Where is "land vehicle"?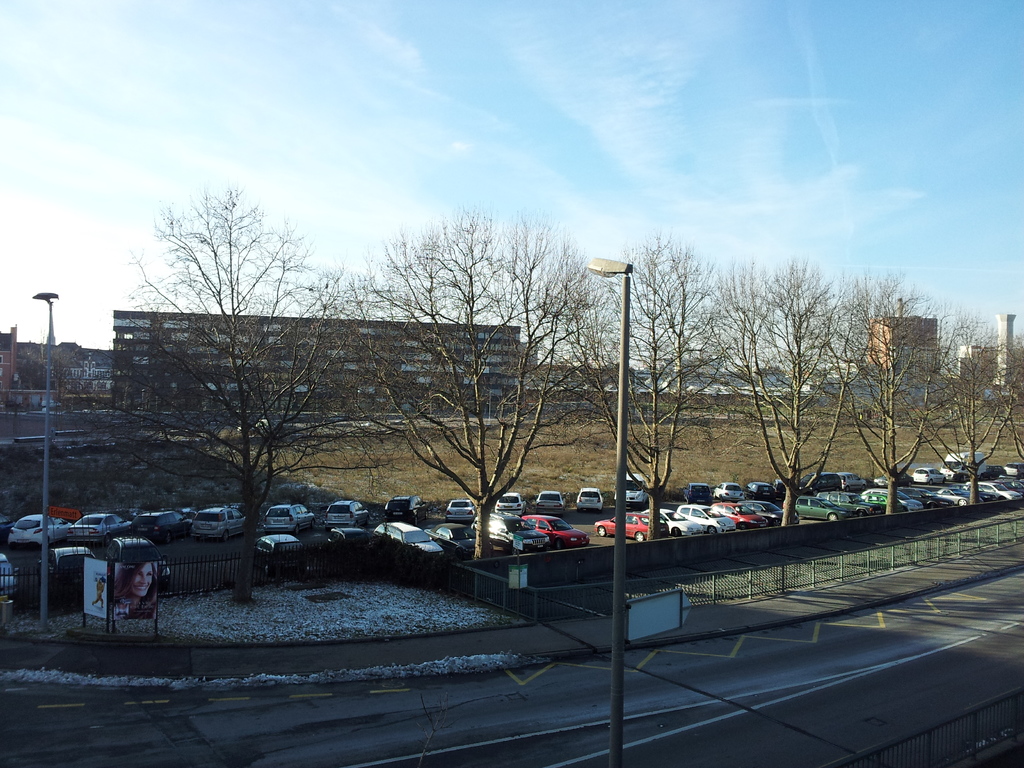
BBox(129, 511, 190, 542).
